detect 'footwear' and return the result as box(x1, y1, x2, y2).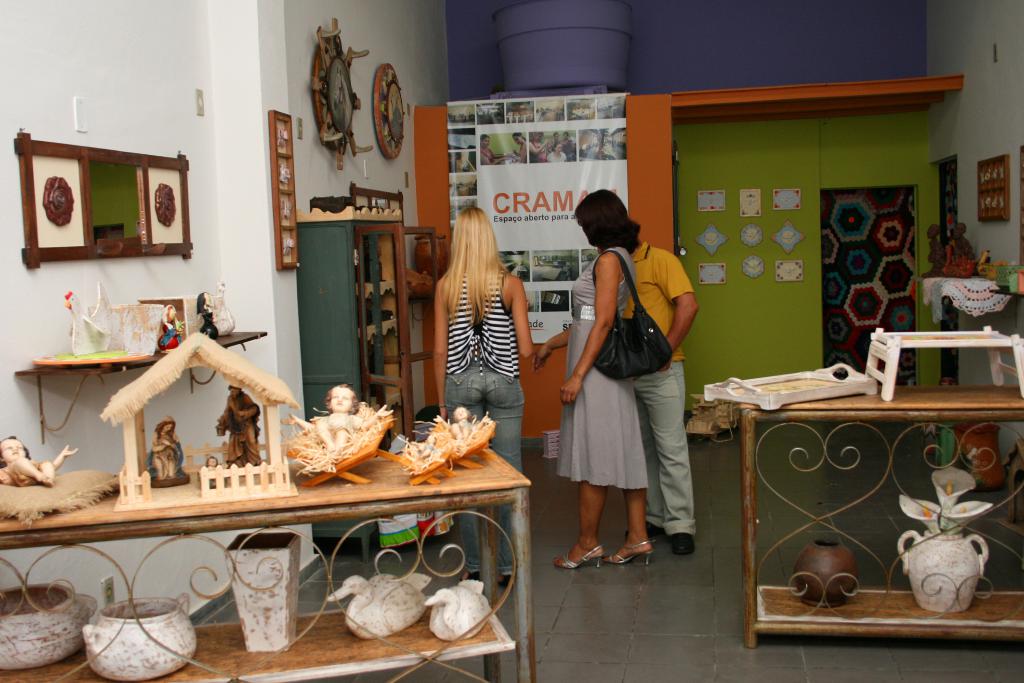
box(551, 548, 605, 566).
